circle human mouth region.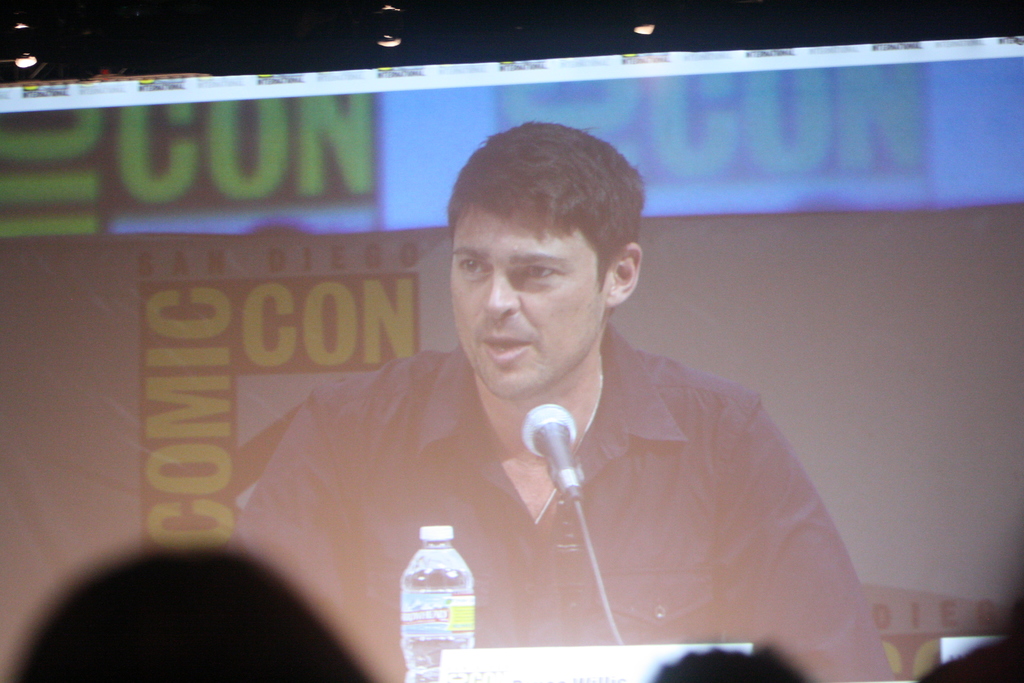
Region: left=480, top=332, right=535, bottom=370.
